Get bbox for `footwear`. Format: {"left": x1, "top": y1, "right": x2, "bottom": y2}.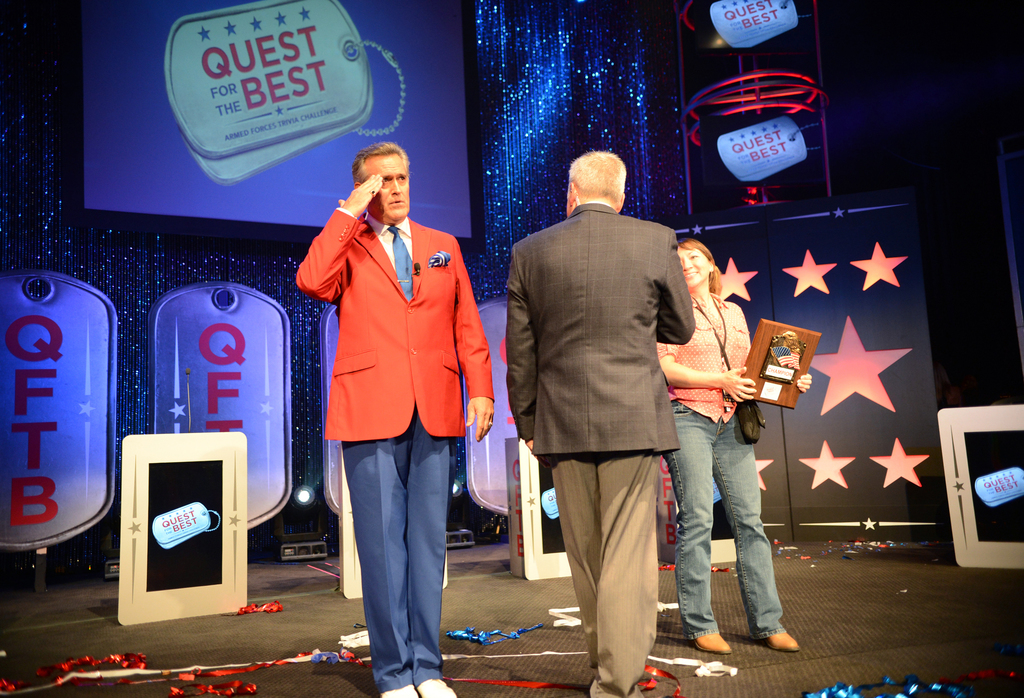
{"left": 379, "top": 683, "right": 420, "bottom": 697}.
